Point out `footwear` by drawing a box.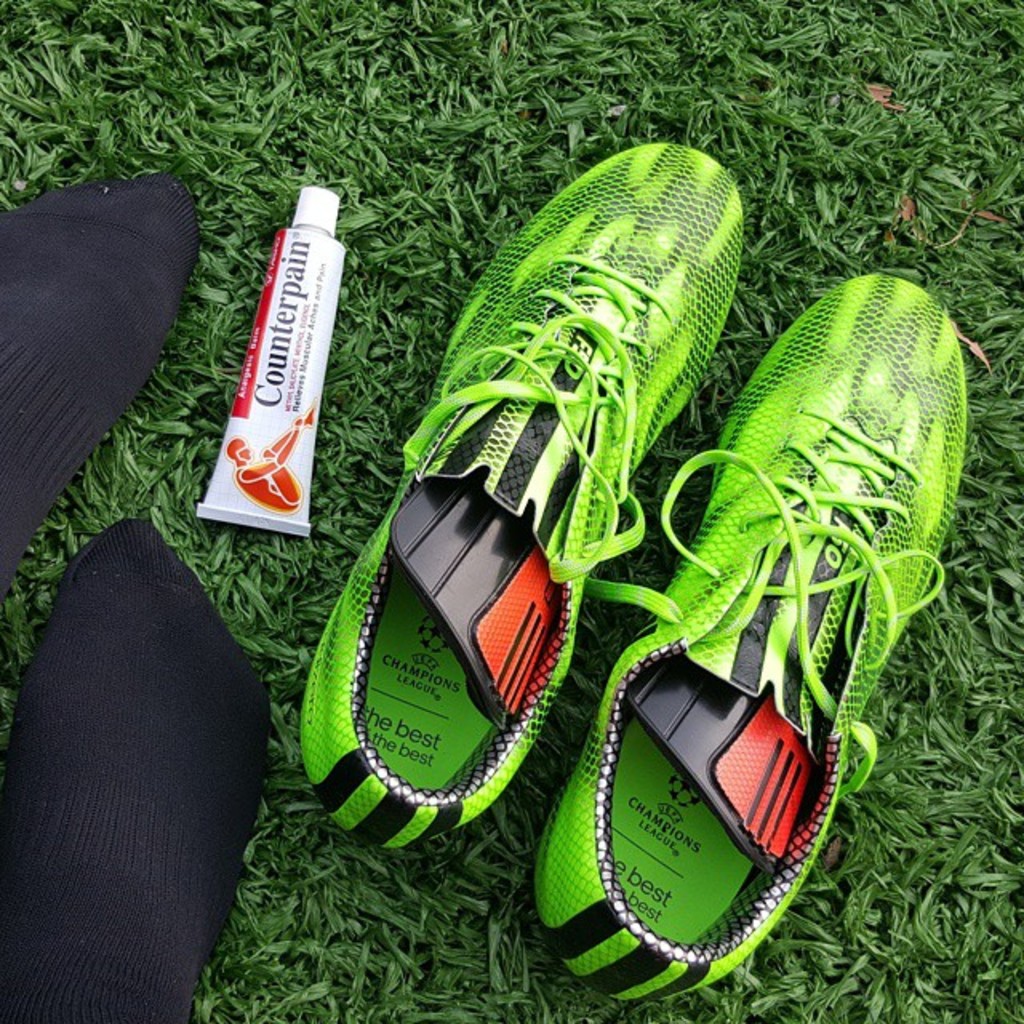
box=[526, 261, 981, 1002].
